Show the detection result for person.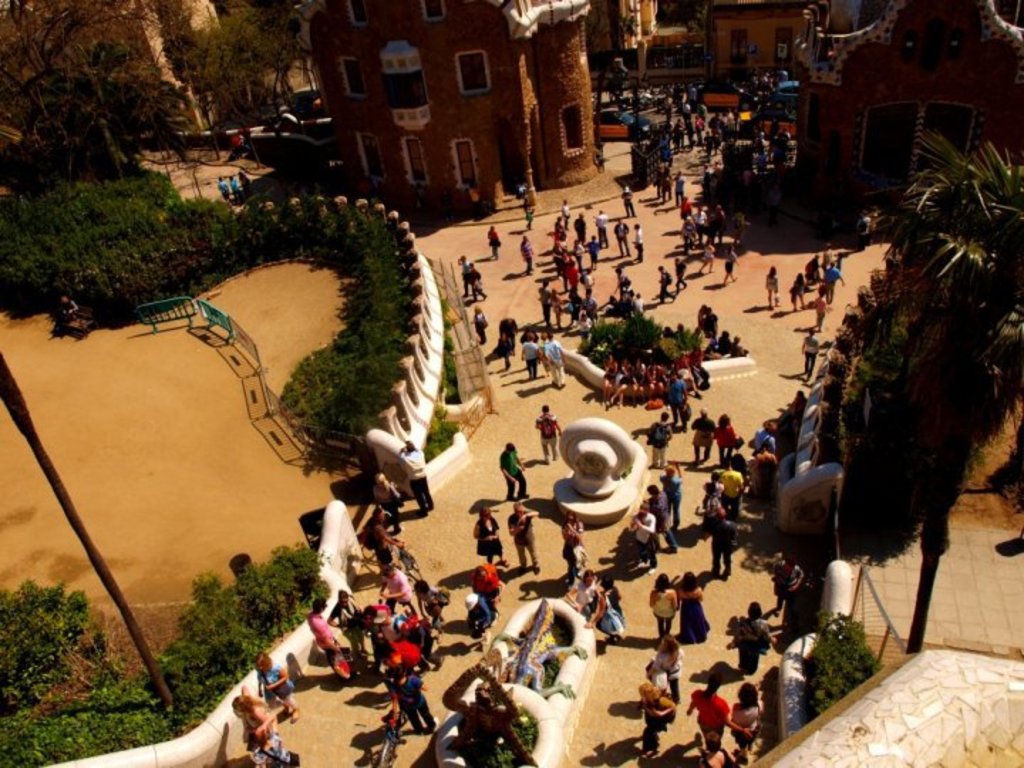
select_region(498, 441, 533, 505).
